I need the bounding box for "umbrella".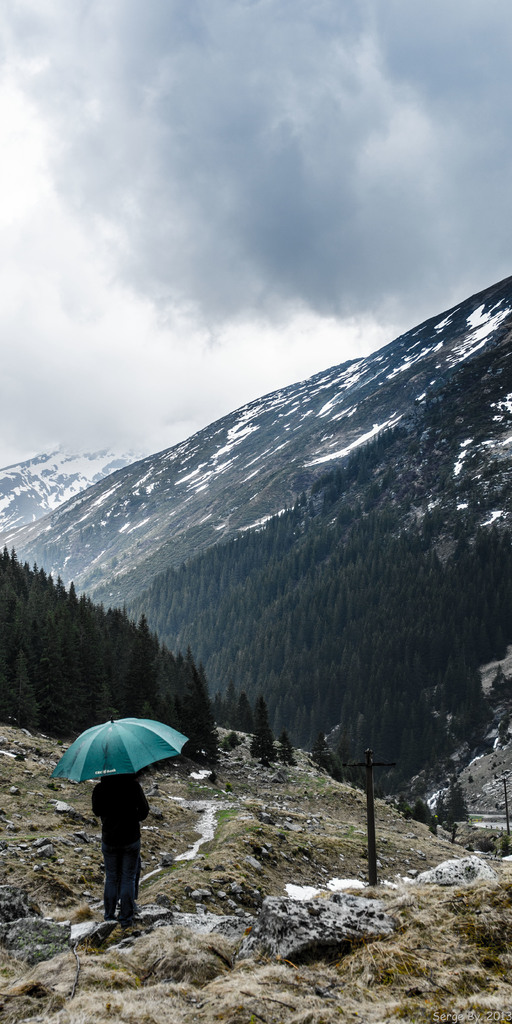
Here it is: 48,716,186,785.
